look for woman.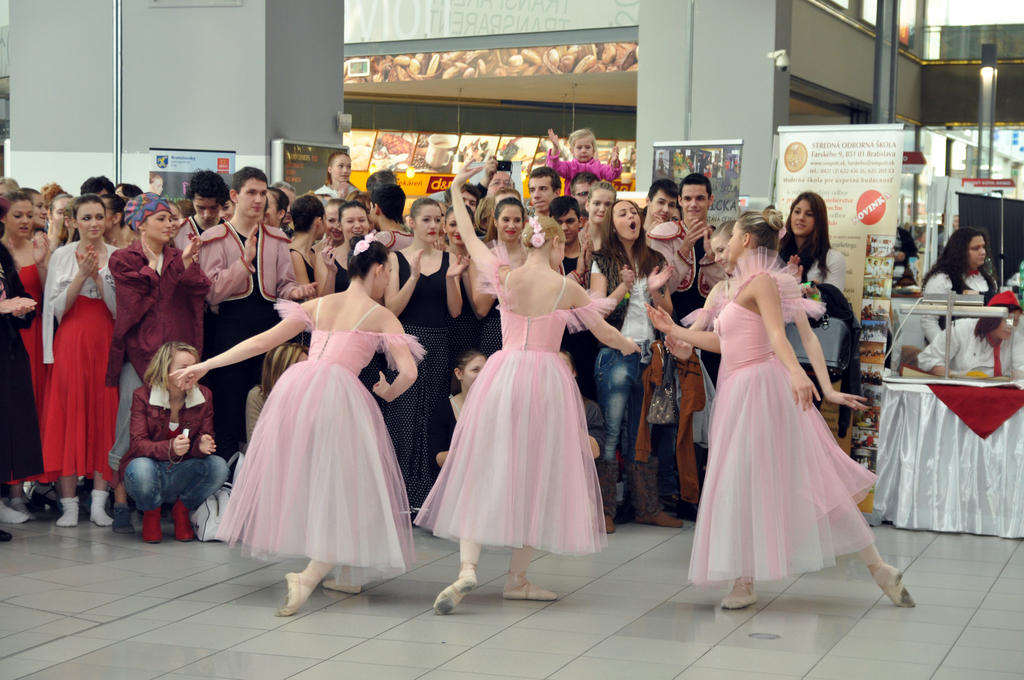
Found: {"x1": 43, "y1": 192, "x2": 127, "y2": 530}.
